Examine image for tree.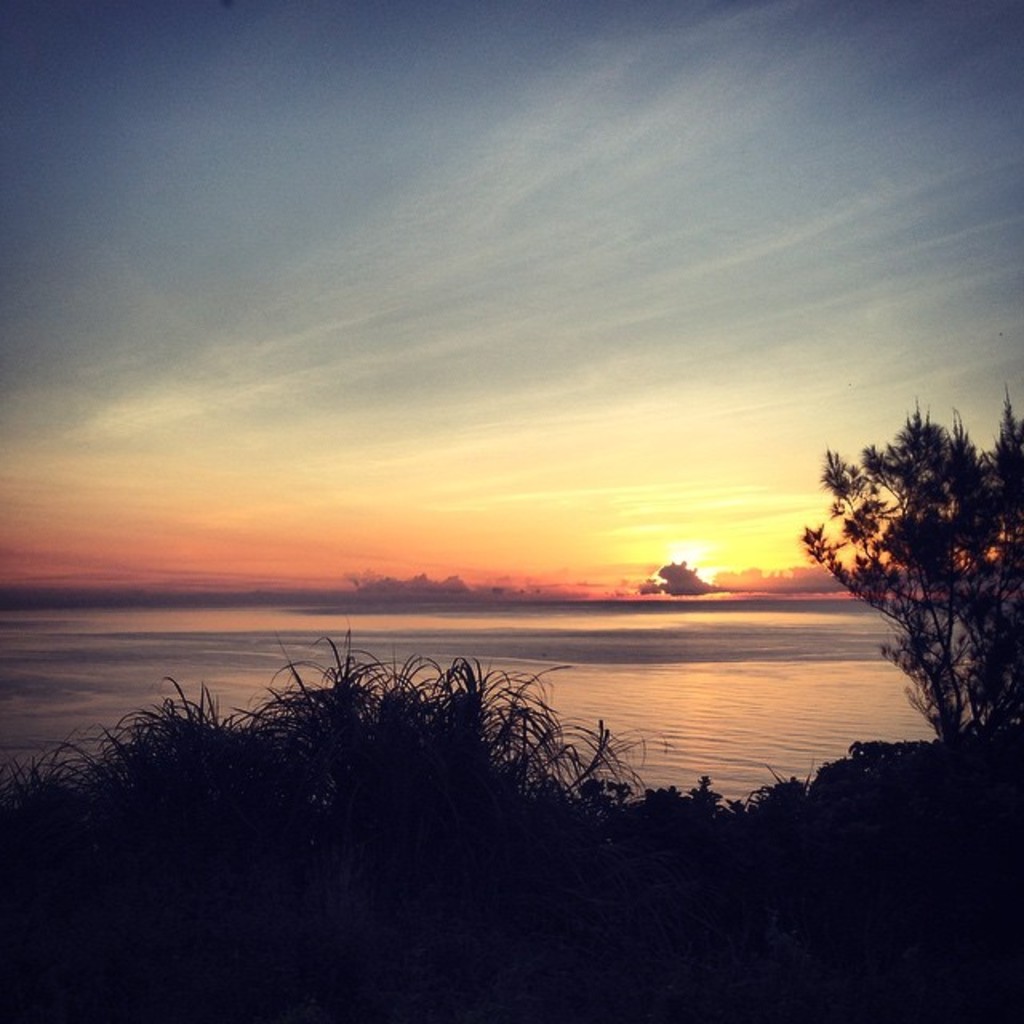
Examination result: box(797, 403, 1014, 776).
